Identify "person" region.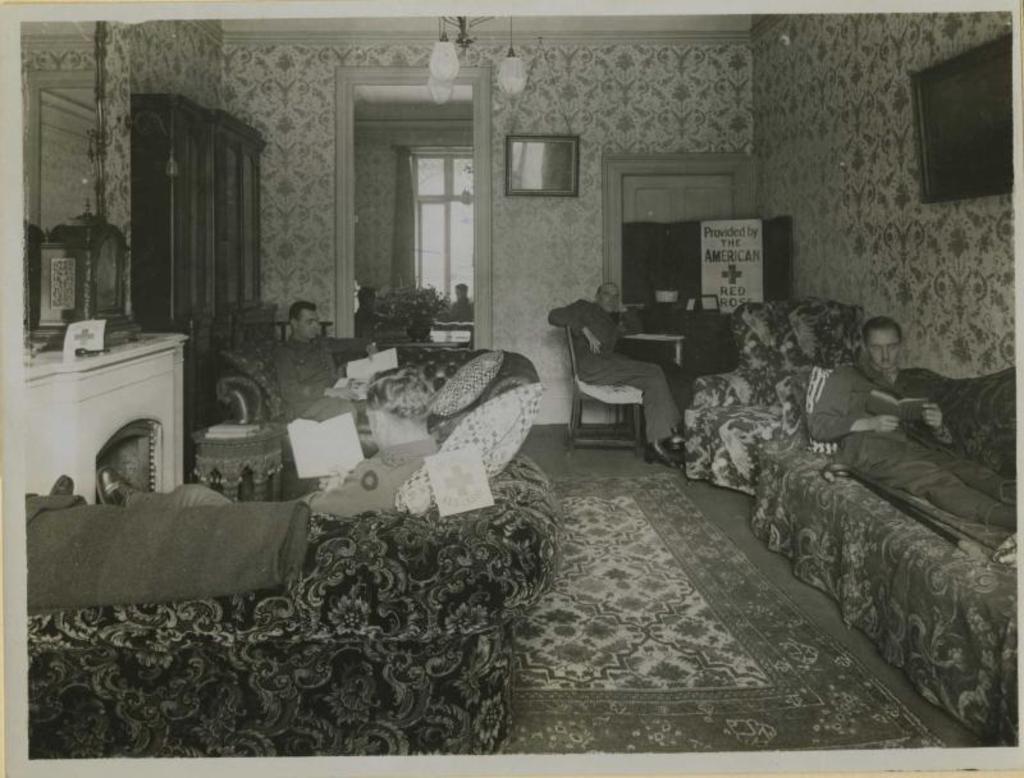
Region: detection(270, 292, 370, 425).
